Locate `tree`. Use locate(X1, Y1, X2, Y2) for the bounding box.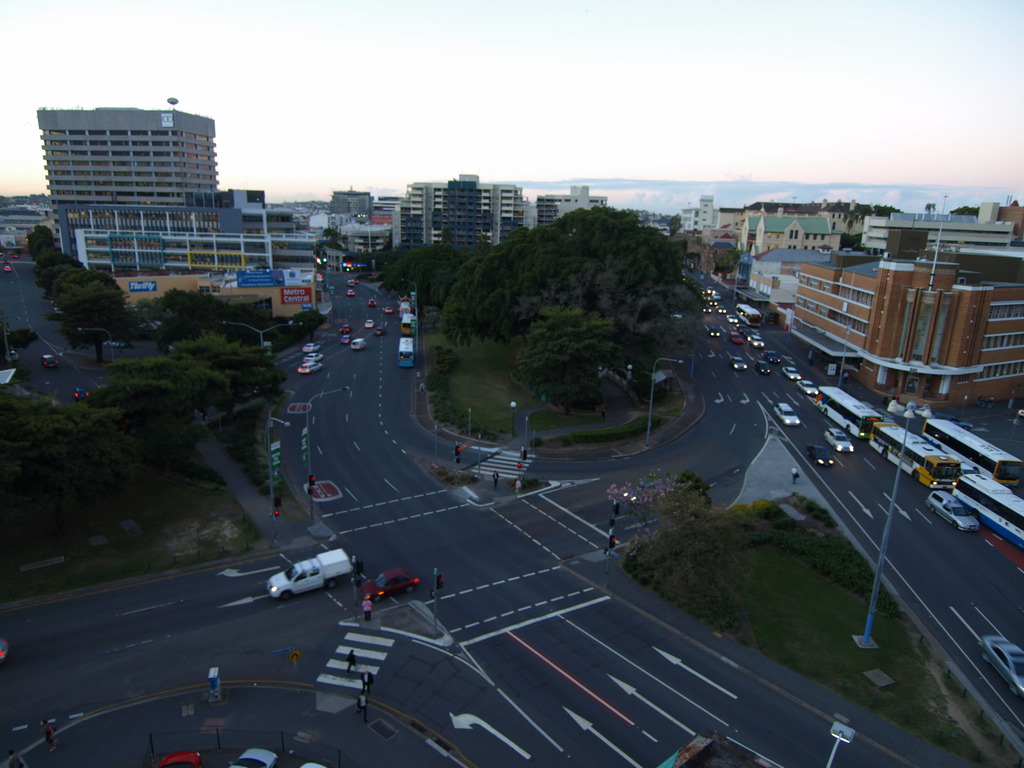
locate(67, 283, 133, 376).
